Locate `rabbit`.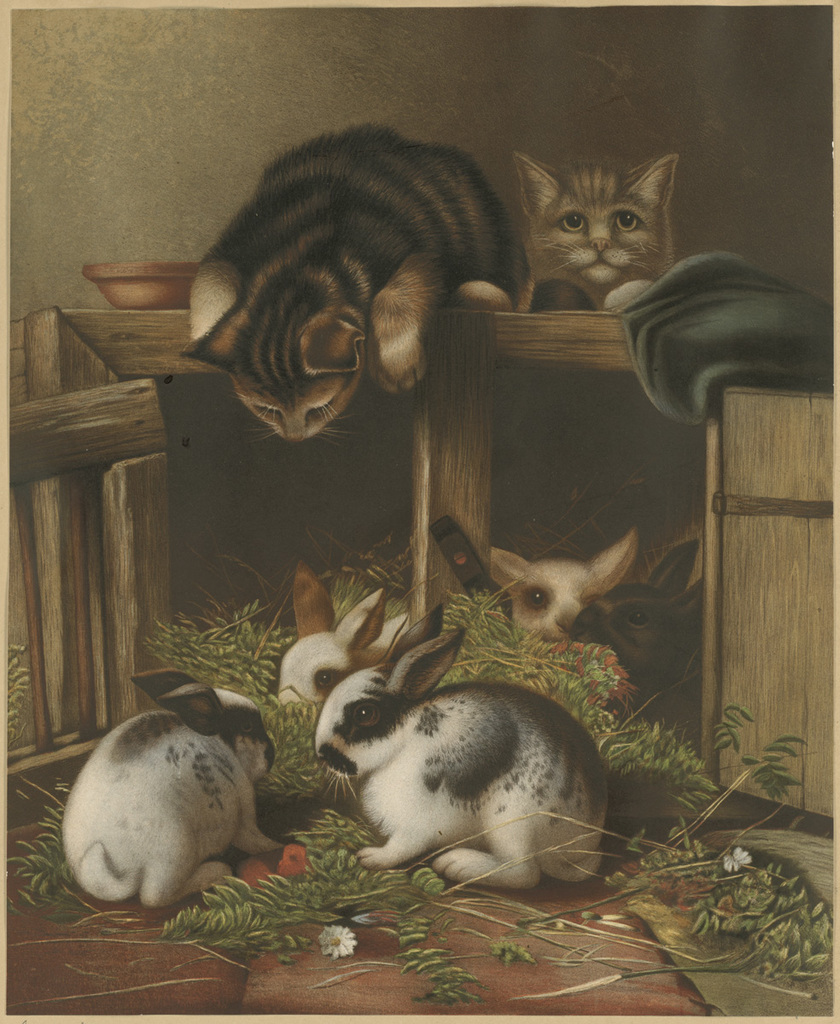
Bounding box: (x1=58, y1=666, x2=288, y2=909).
